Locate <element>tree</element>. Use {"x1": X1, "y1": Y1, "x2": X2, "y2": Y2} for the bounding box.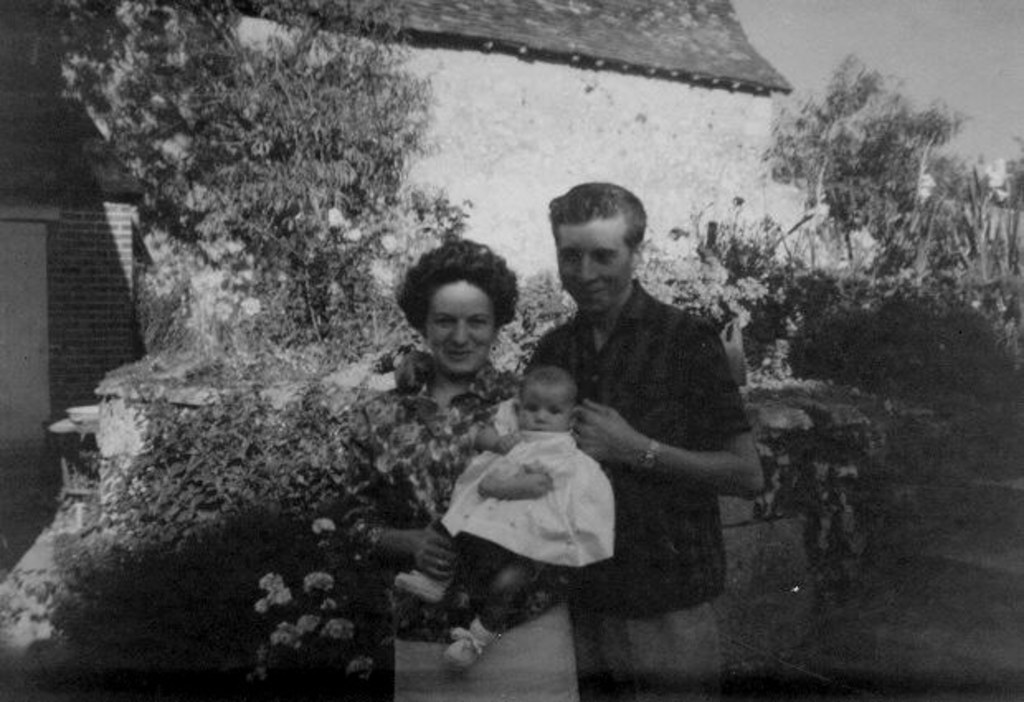
{"x1": 778, "y1": 48, "x2": 965, "y2": 251}.
